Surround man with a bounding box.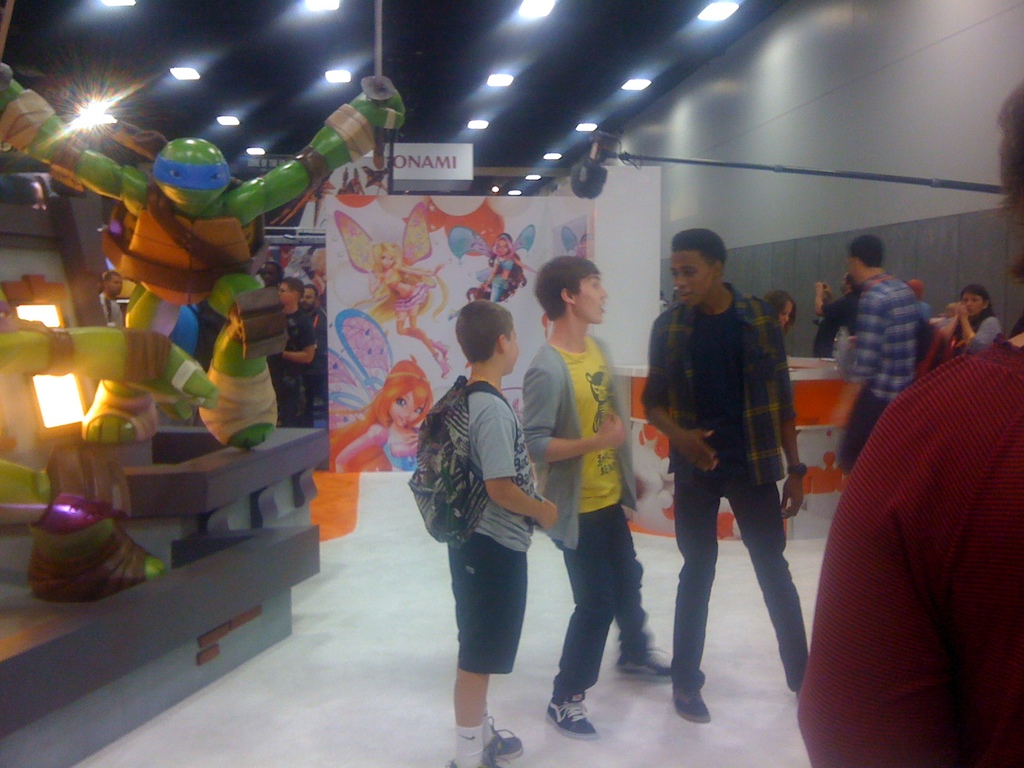
pyautogui.locateOnScreen(296, 284, 328, 353).
